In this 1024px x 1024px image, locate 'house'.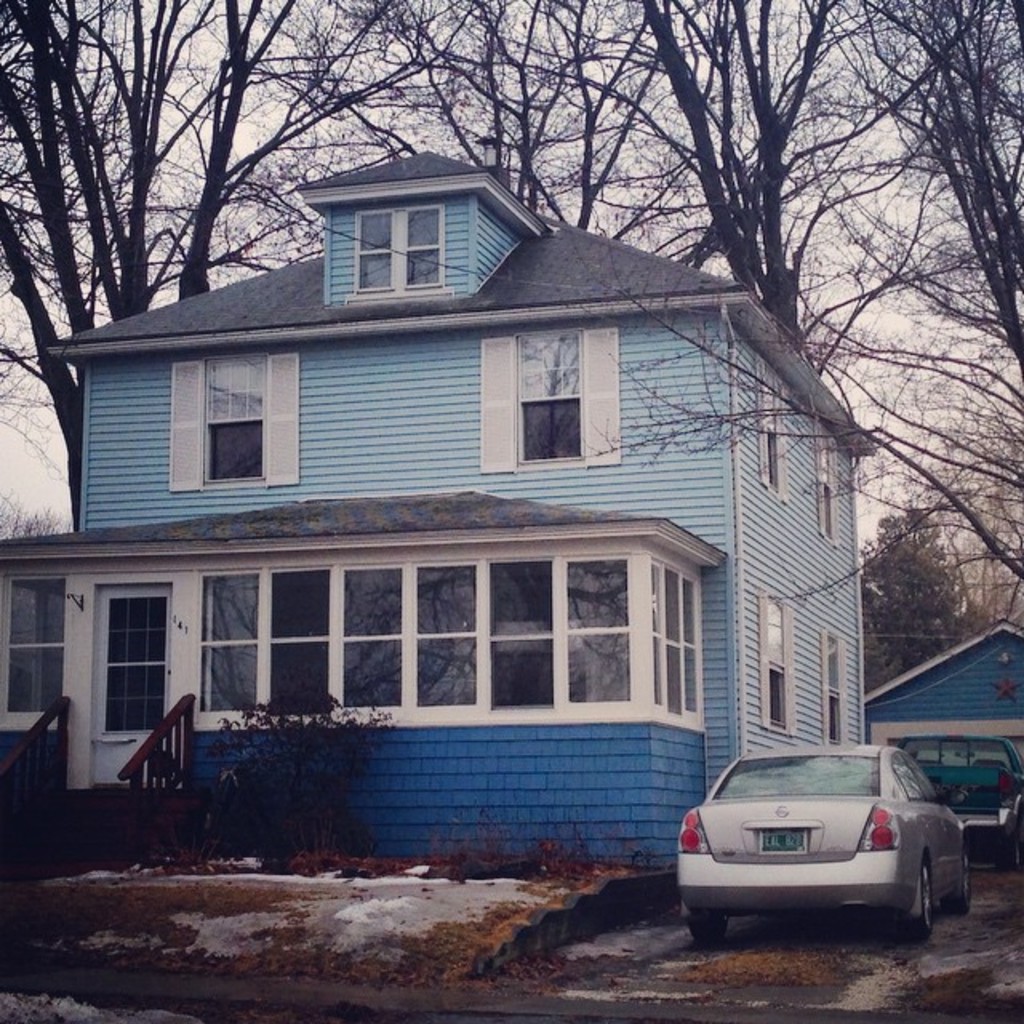
Bounding box: box=[851, 608, 1022, 850].
